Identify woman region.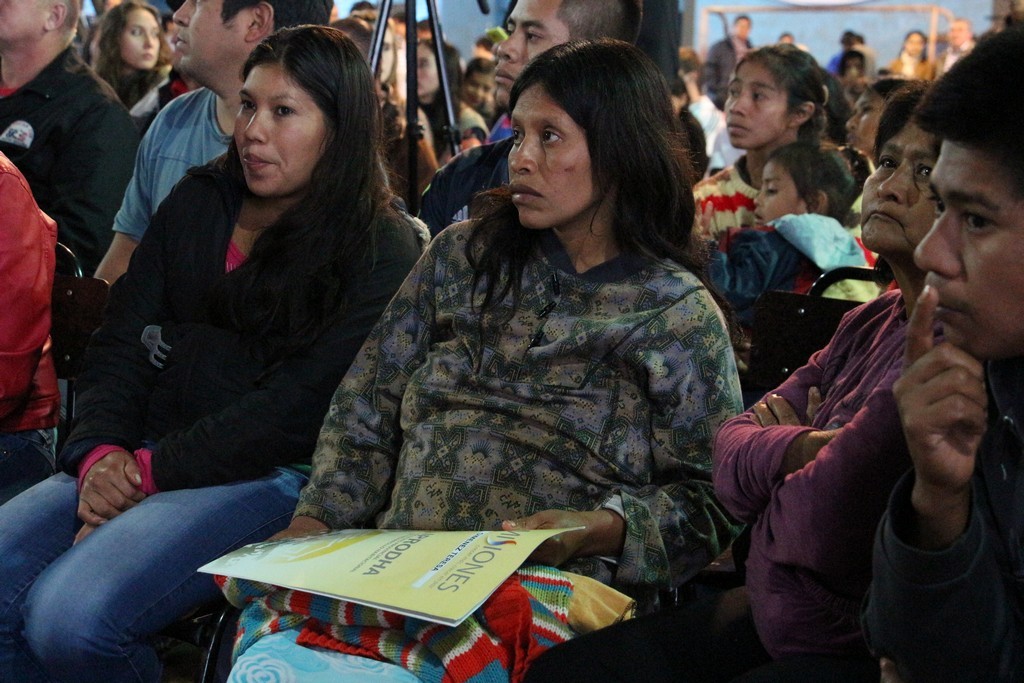
Region: {"x1": 883, "y1": 26, "x2": 936, "y2": 80}.
